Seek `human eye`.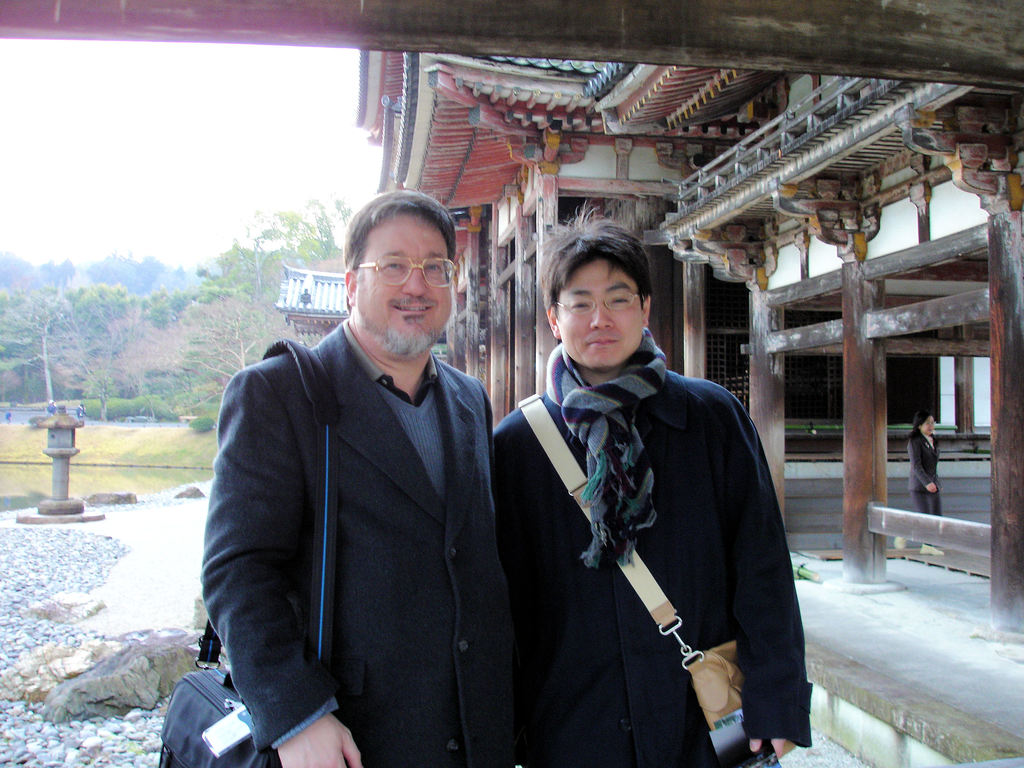
<box>381,259,406,270</box>.
